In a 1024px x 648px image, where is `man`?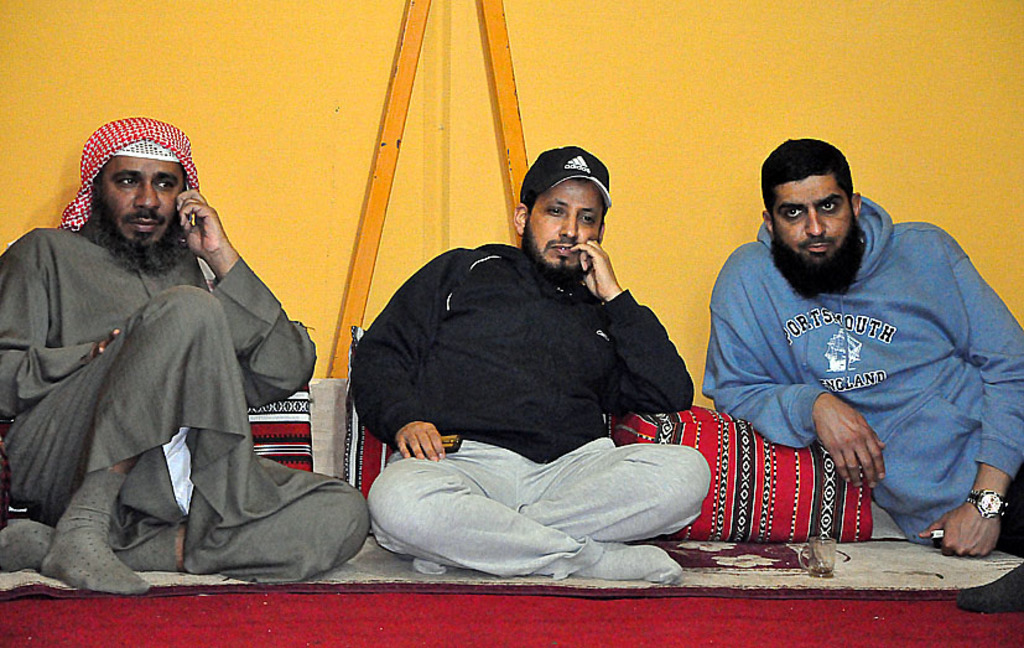
pyautogui.locateOnScreen(707, 134, 1009, 551).
